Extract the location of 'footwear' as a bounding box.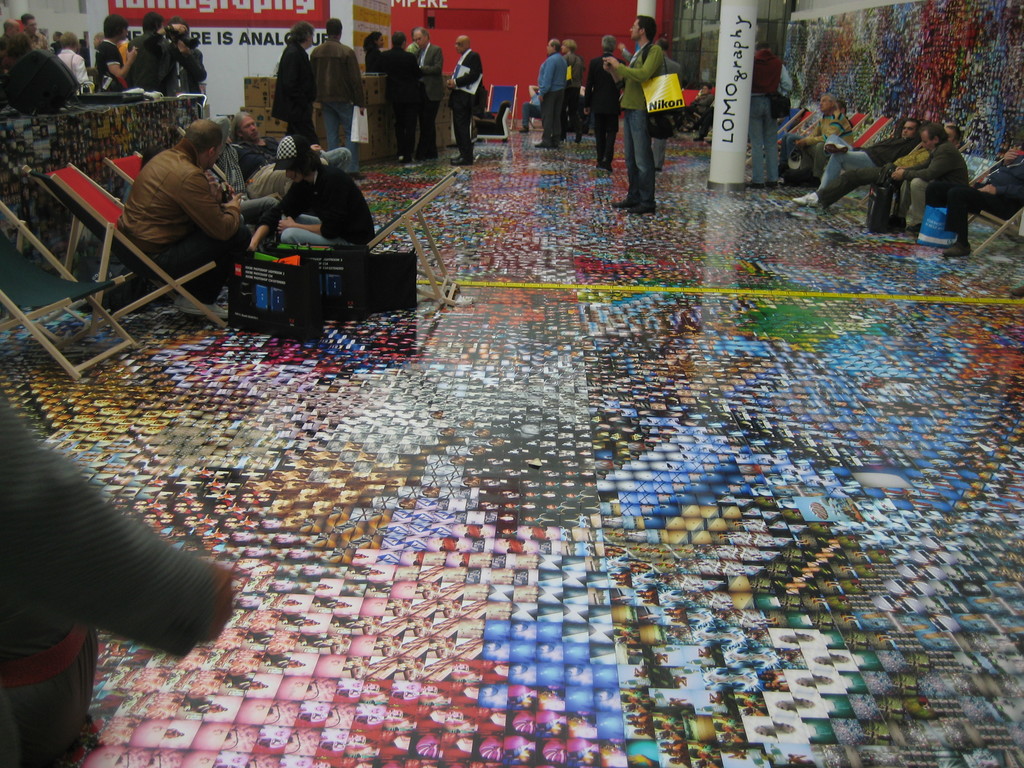
[x1=607, y1=188, x2=639, y2=212].
